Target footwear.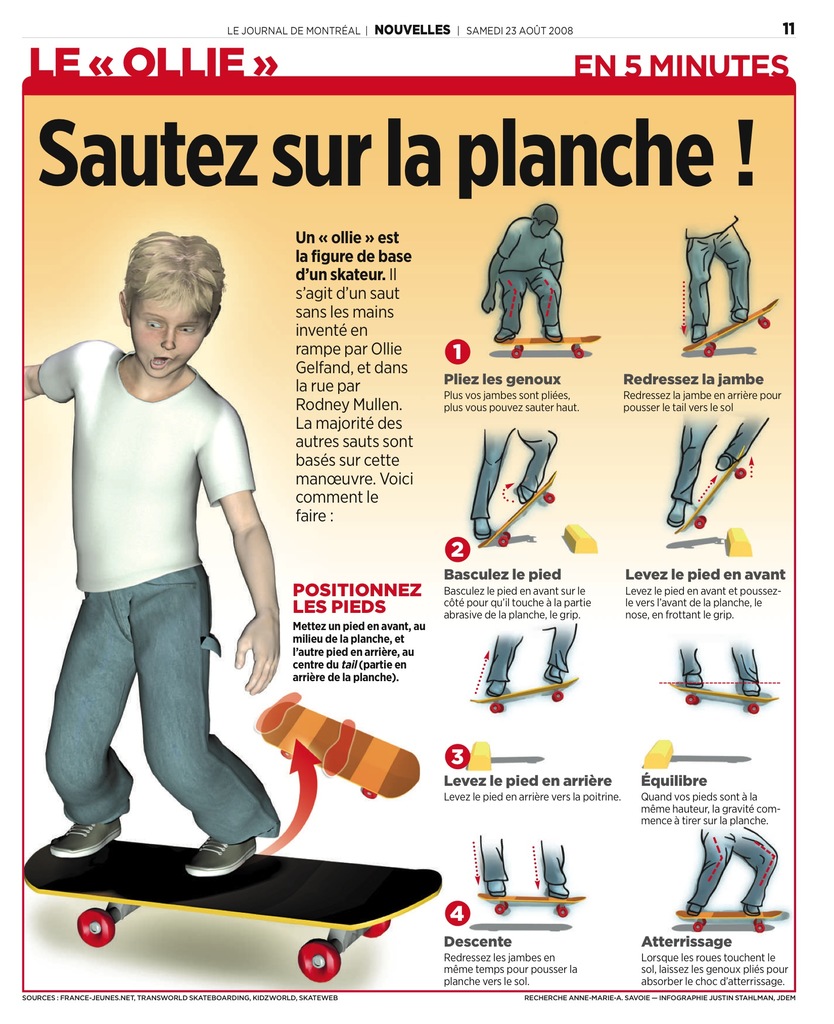
Target region: bbox(541, 326, 563, 340).
